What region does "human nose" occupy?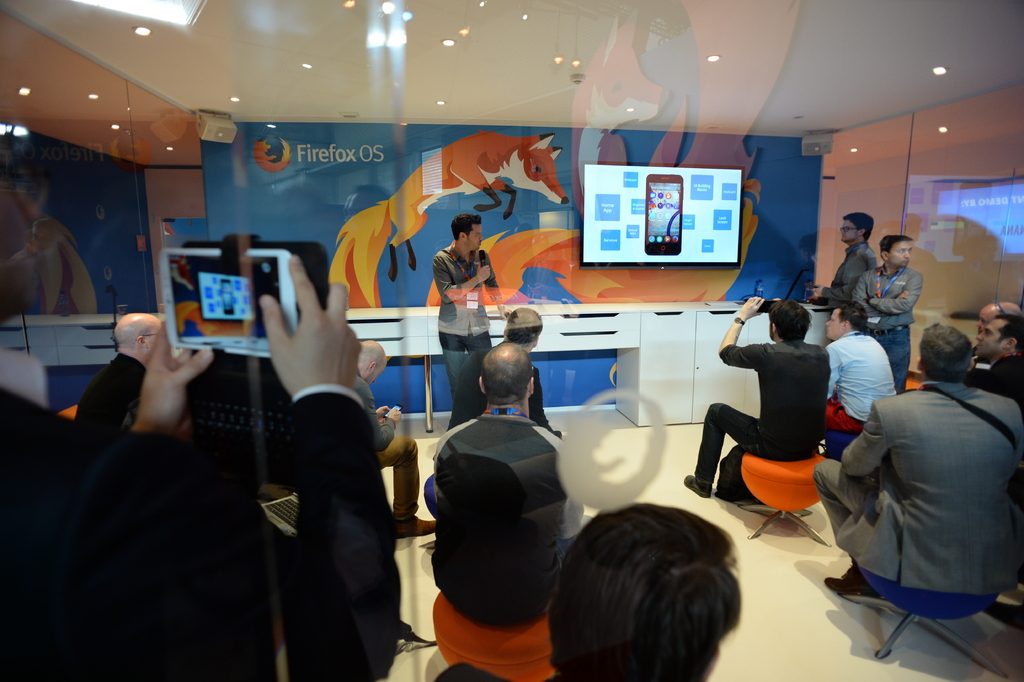
region(978, 333, 982, 344).
